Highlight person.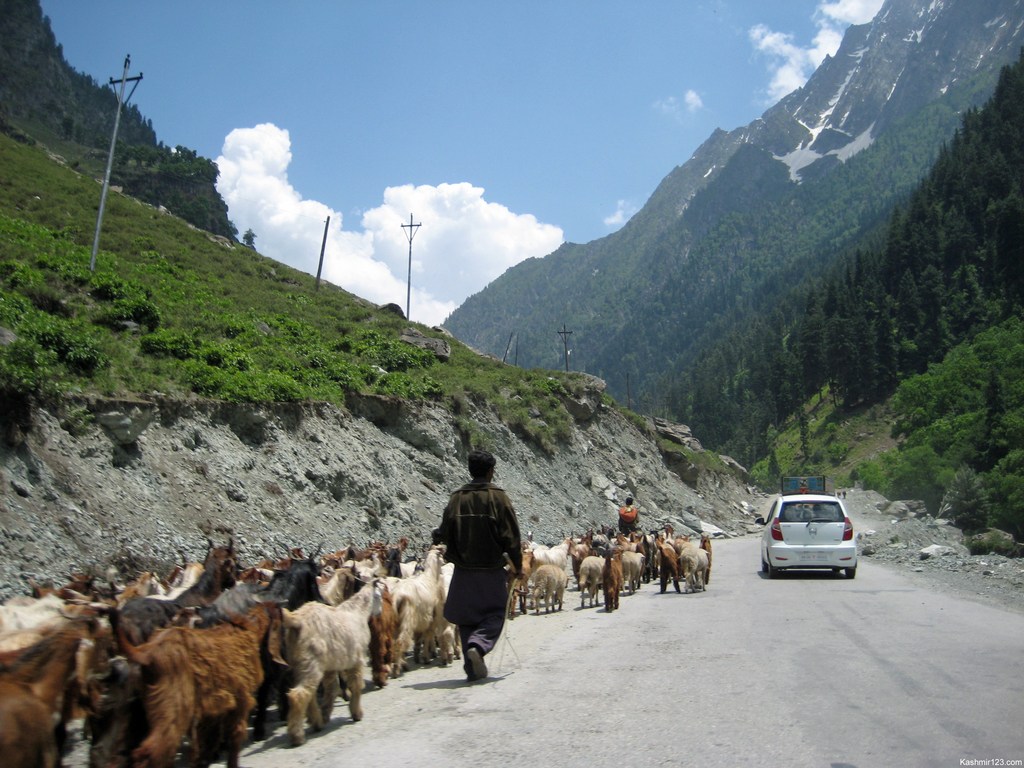
Highlighted region: Rect(429, 453, 520, 685).
